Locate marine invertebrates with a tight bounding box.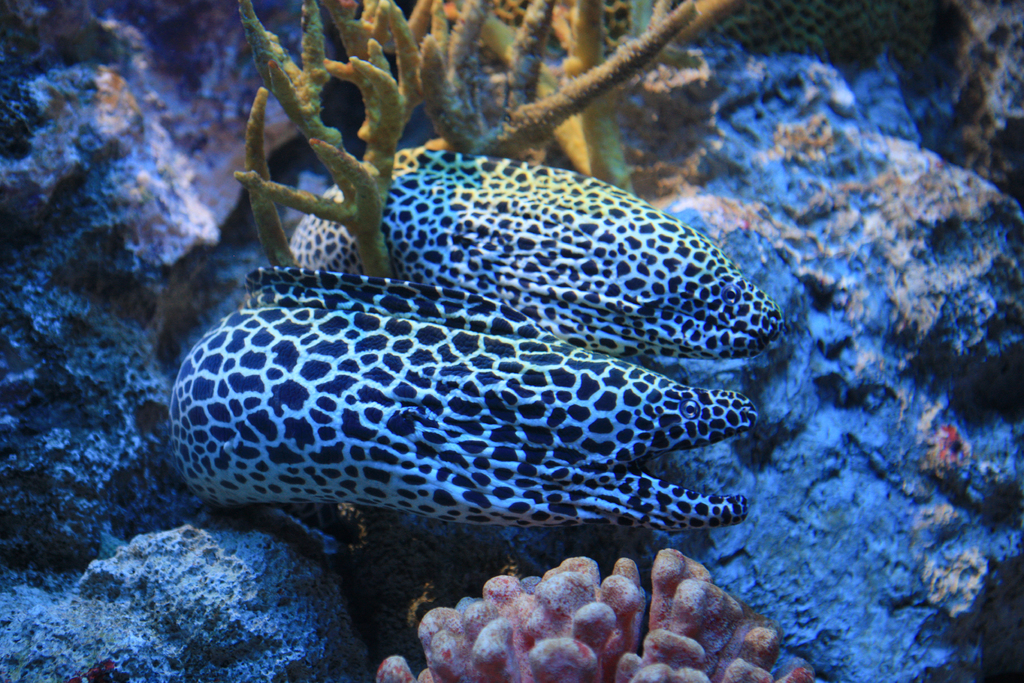
detection(215, 0, 712, 302).
